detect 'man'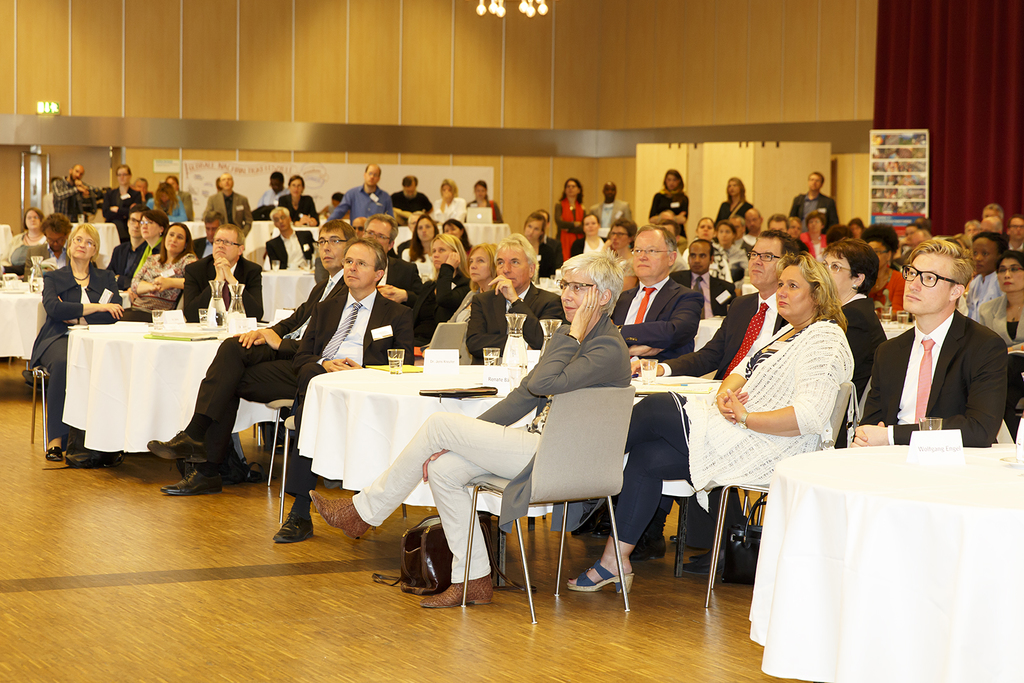
rect(769, 213, 789, 235)
